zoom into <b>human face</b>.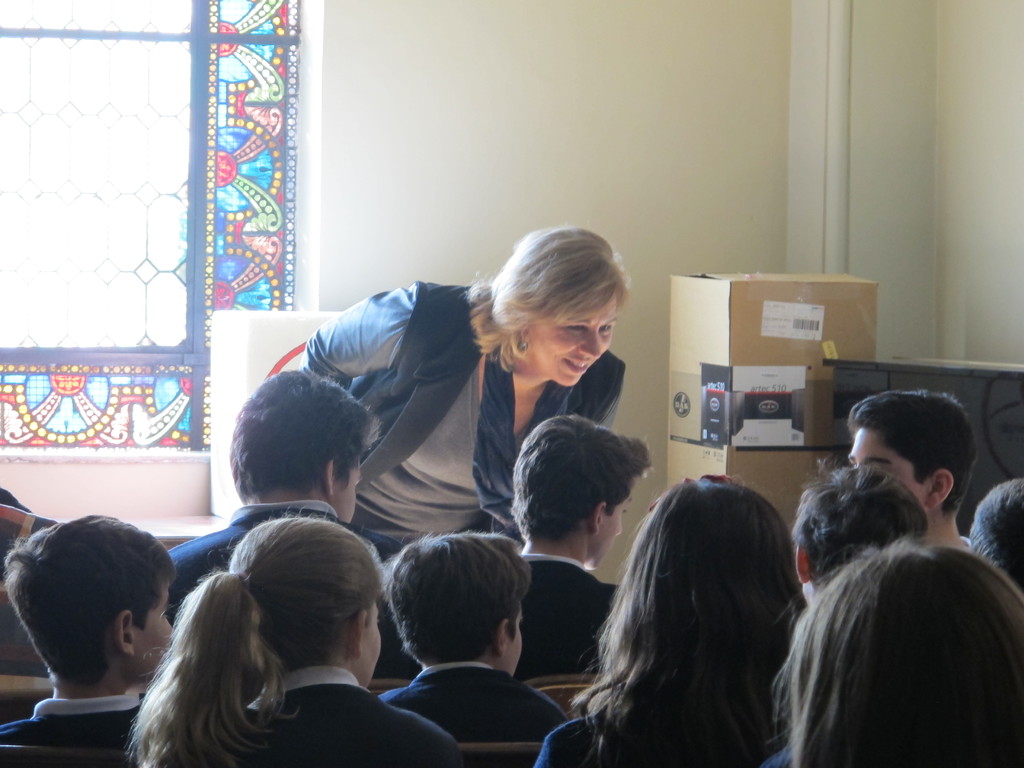
Zoom target: Rect(332, 448, 363, 526).
